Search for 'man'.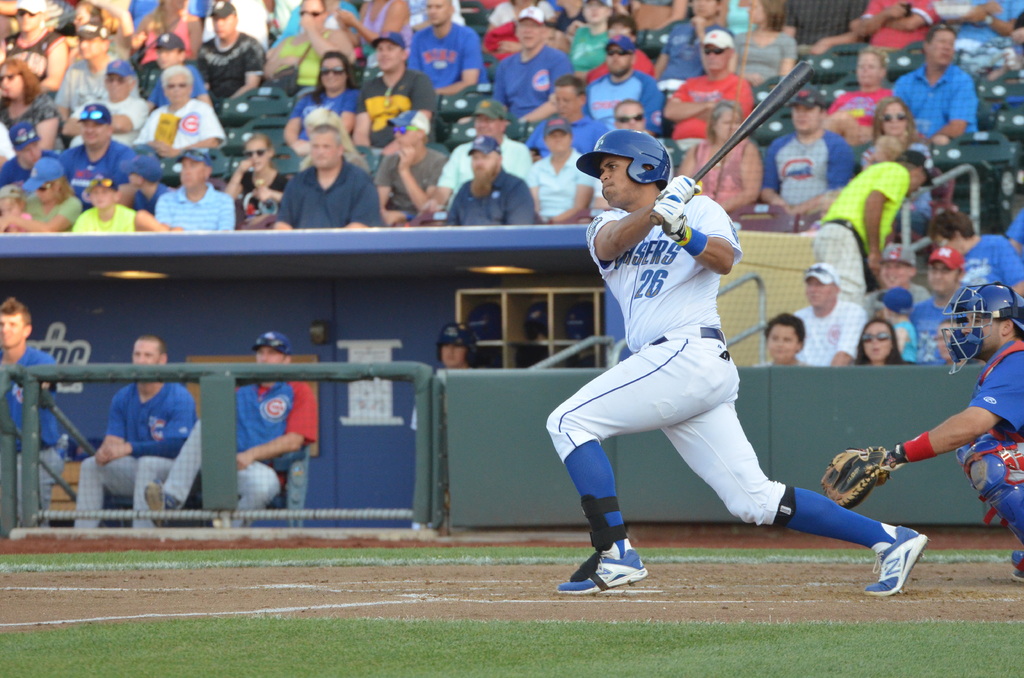
Found at {"left": 488, "top": 10, "right": 562, "bottom": 151}.
